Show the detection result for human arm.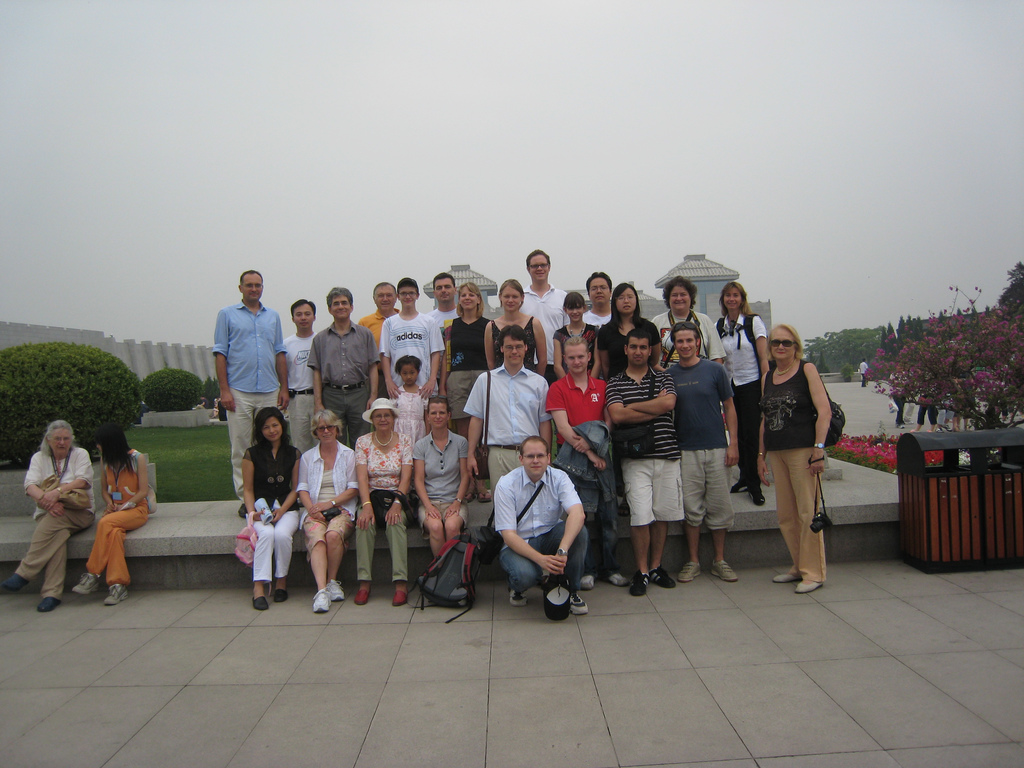
[44, 451, 91, 512].
